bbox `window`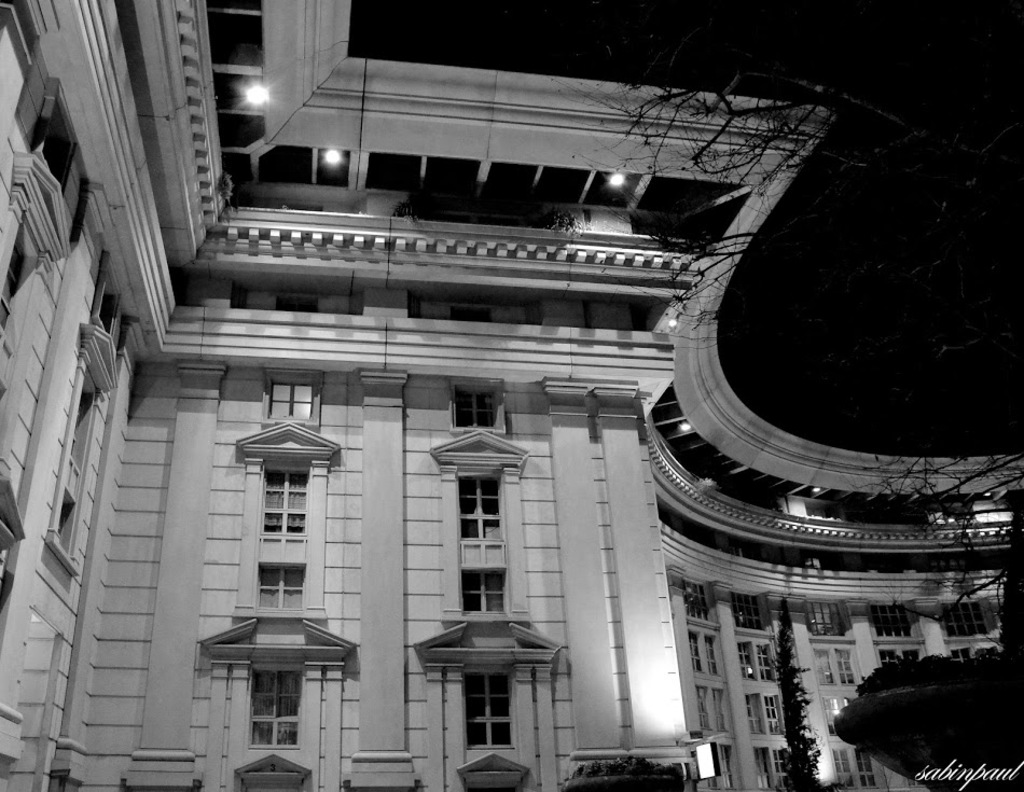
<bbox>39, 361, 108, 567</bbox>
